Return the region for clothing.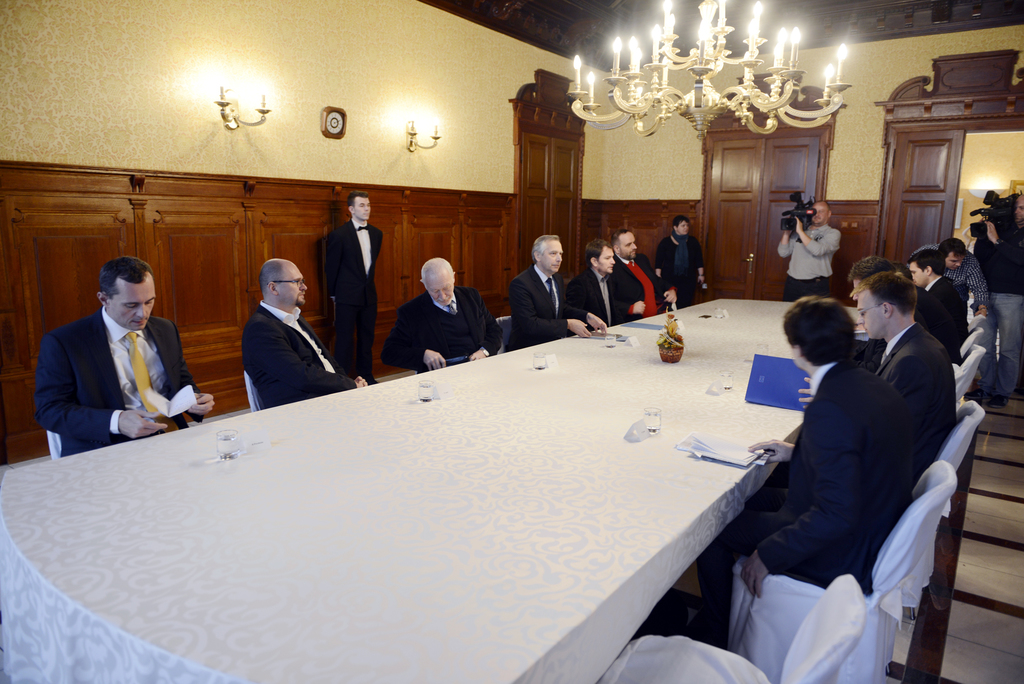
<box>776,220,844,297</box>.
